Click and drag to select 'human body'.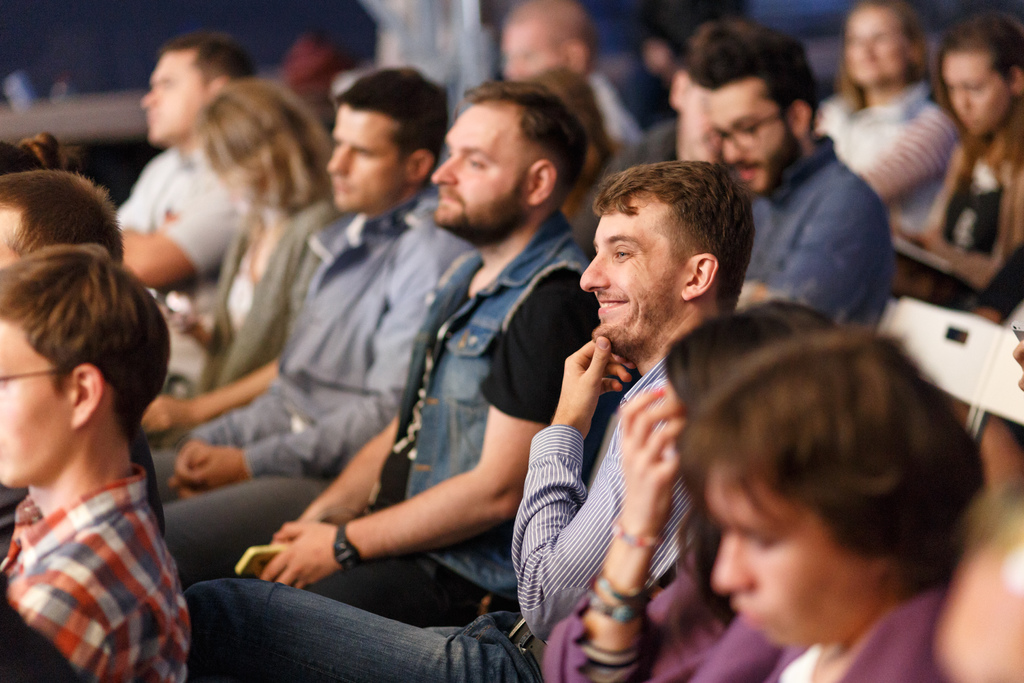
Selection: 257:76:594:618.
